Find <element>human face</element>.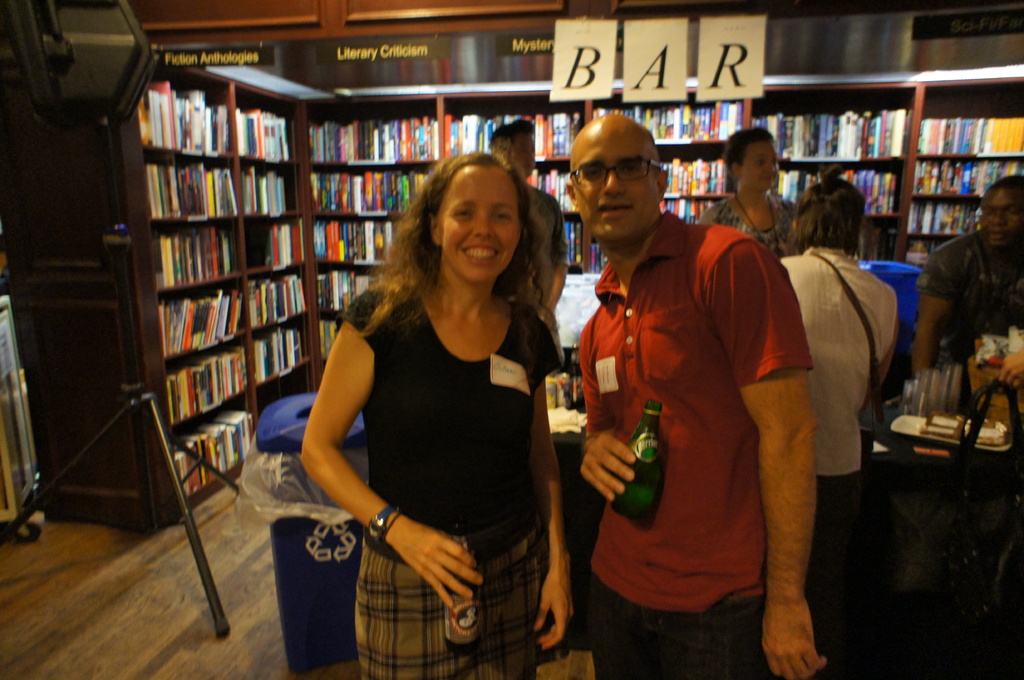
locate(507, 119, 532, 182).
